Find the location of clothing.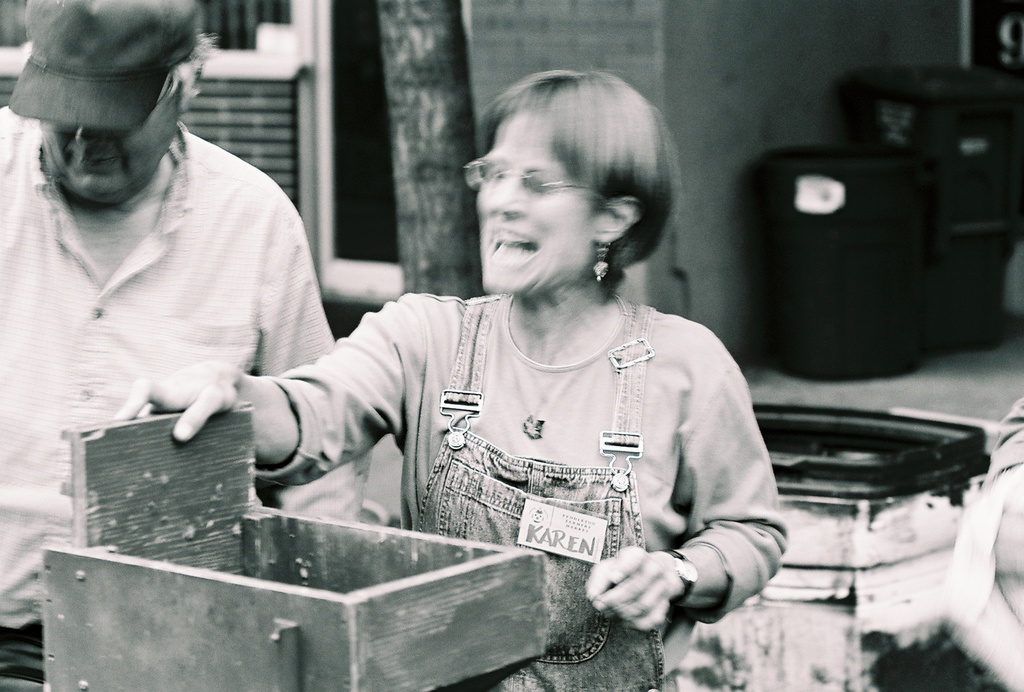
Location: [246,288,788,691].
